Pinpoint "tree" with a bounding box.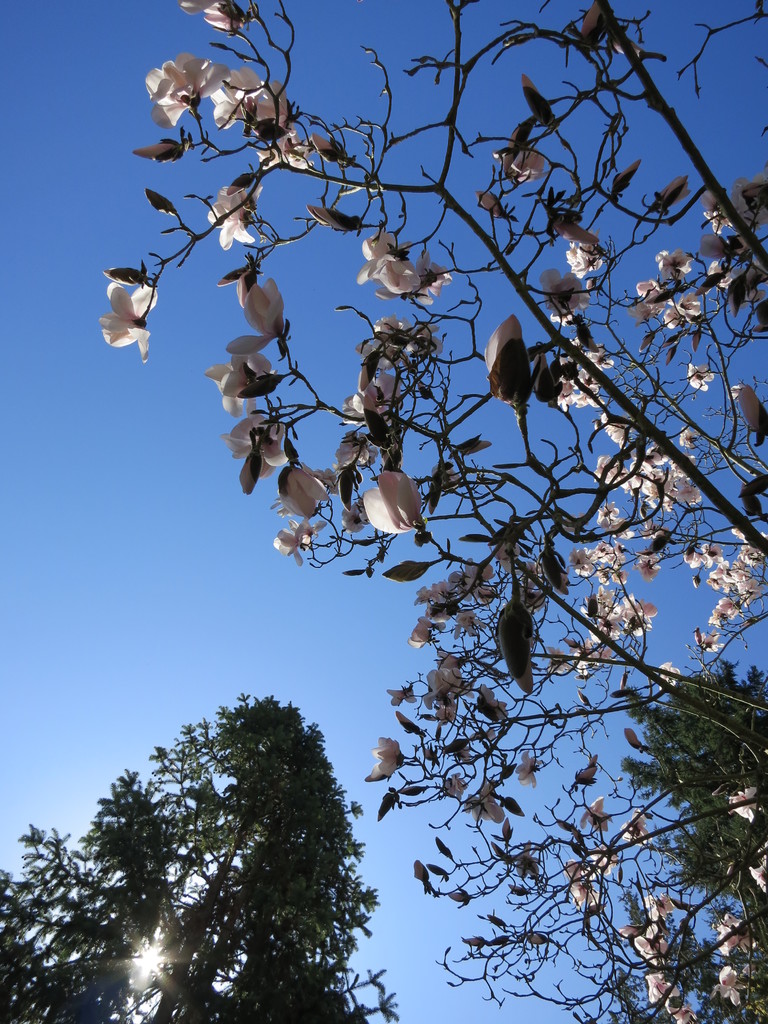
pyautogui.locateOnScreen(615, 655, 767, 935).
